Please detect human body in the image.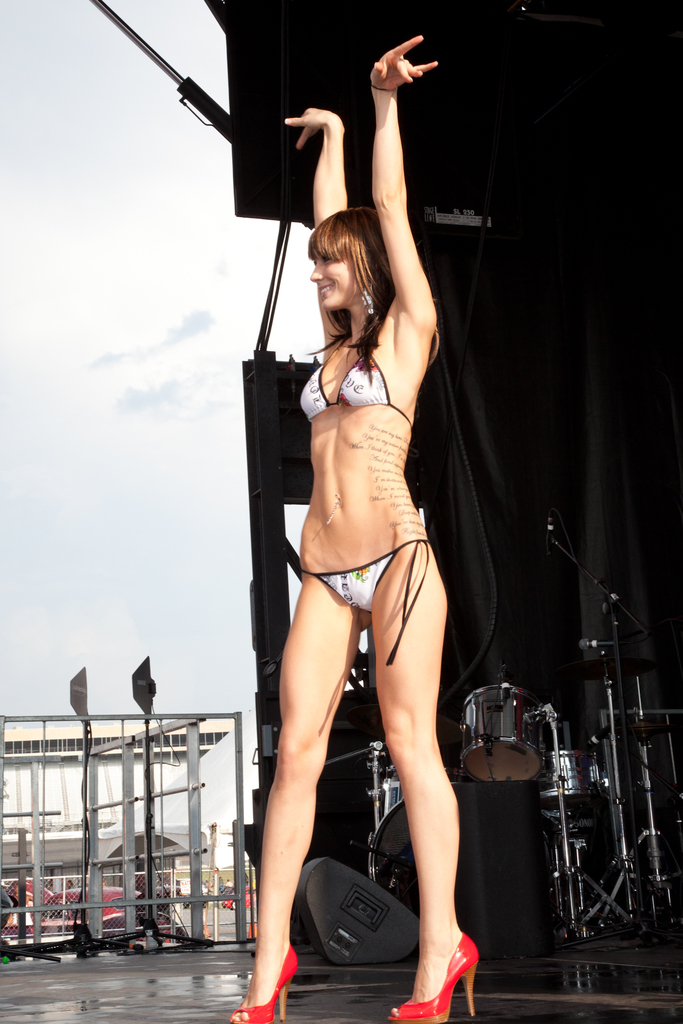
rect(220, 0, 484, 994).
